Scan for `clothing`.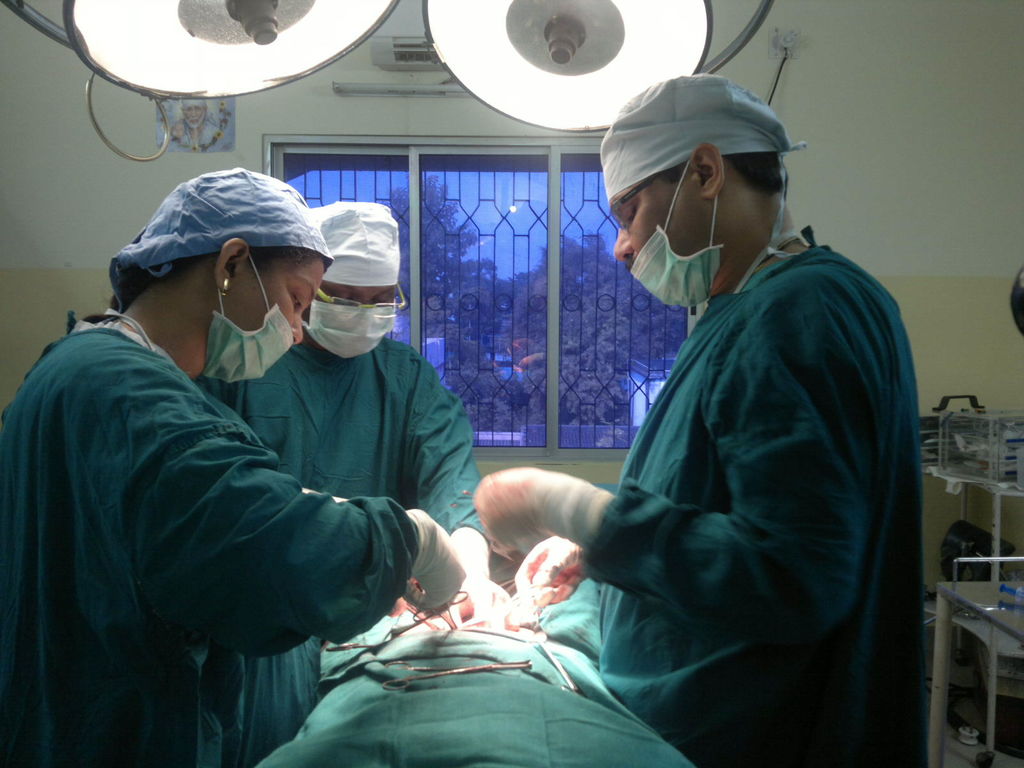
Scan result: 232, 302, 451, 767.
